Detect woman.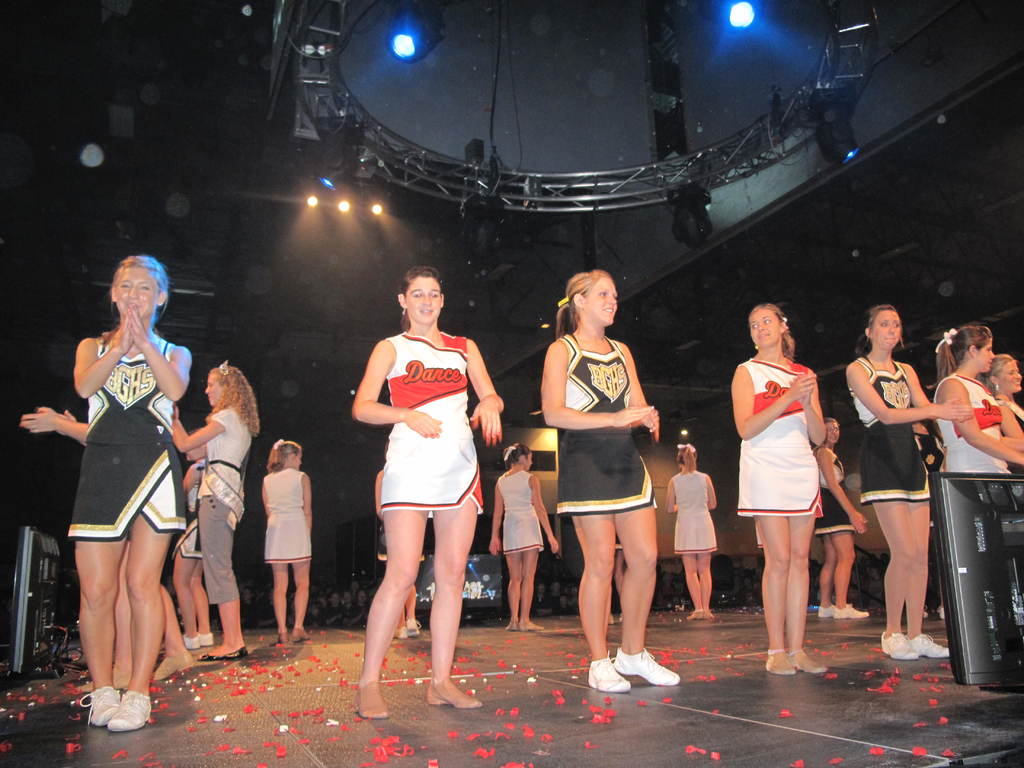
Detected at region(846, 302, 977, 659).
